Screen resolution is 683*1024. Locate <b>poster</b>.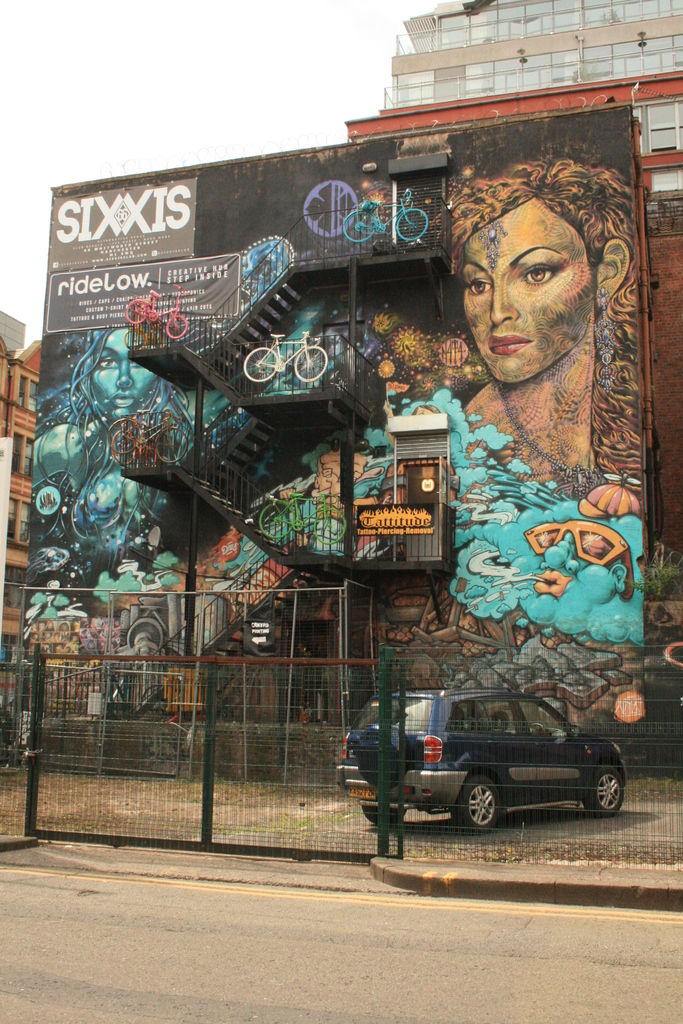
detection(46, 255, 239, 333).
